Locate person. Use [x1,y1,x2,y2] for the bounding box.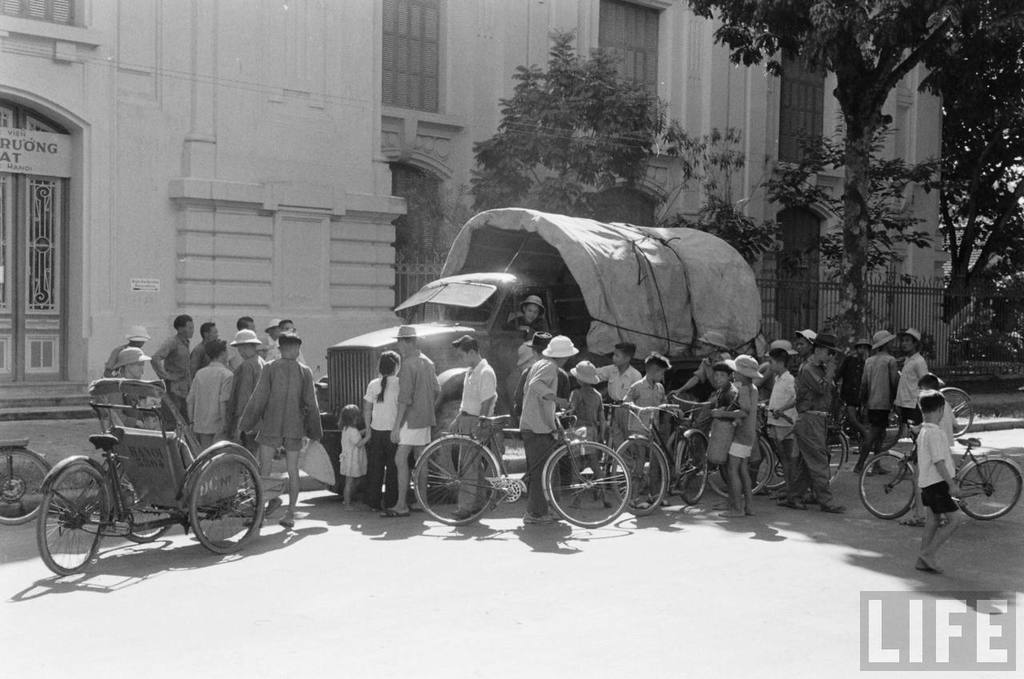
[866,333,886,460].
